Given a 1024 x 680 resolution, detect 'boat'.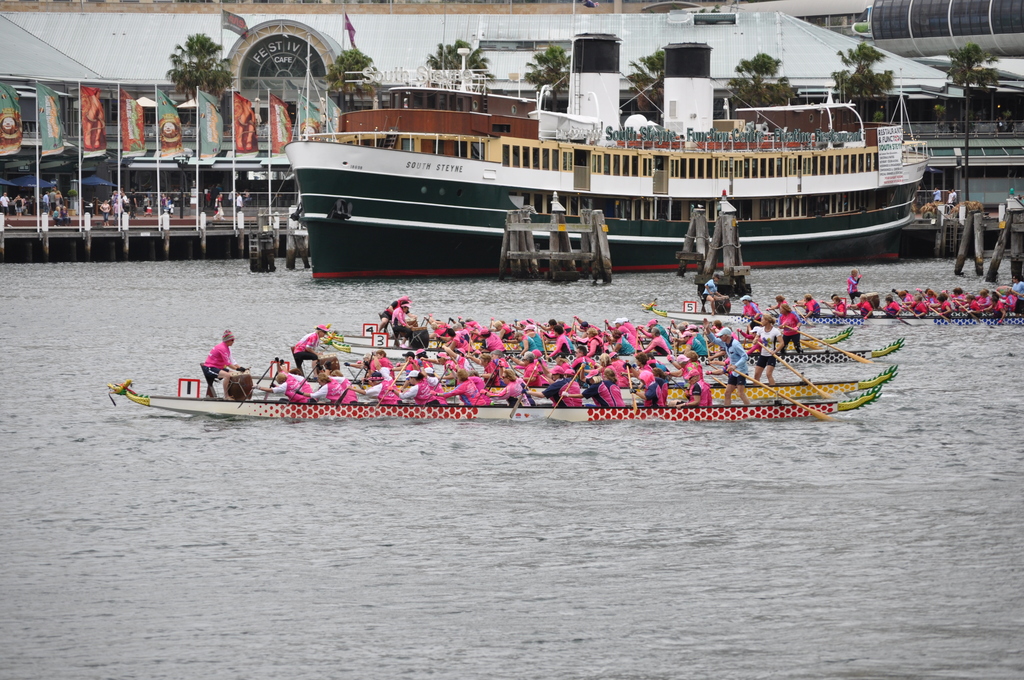
(left=109, top=387, right=886, bottom=423).
